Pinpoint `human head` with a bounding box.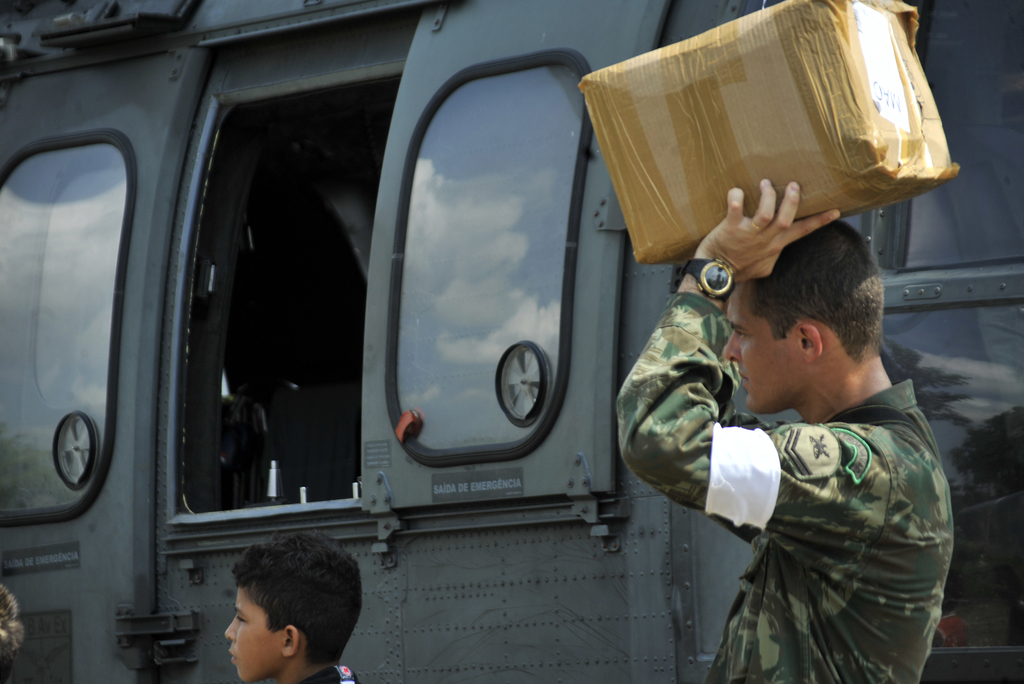
{"left": 214, "top": 541, "right": 372, "bottom": 680}.
